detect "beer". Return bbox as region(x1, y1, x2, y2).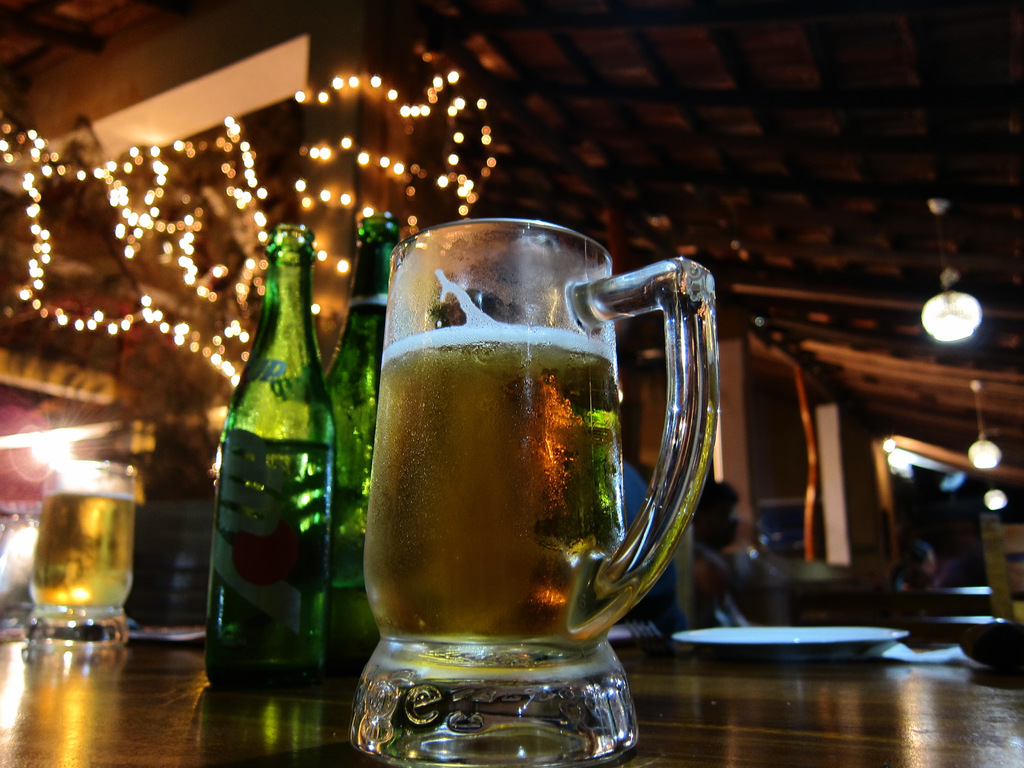
region(29, 484, 136, 605).
